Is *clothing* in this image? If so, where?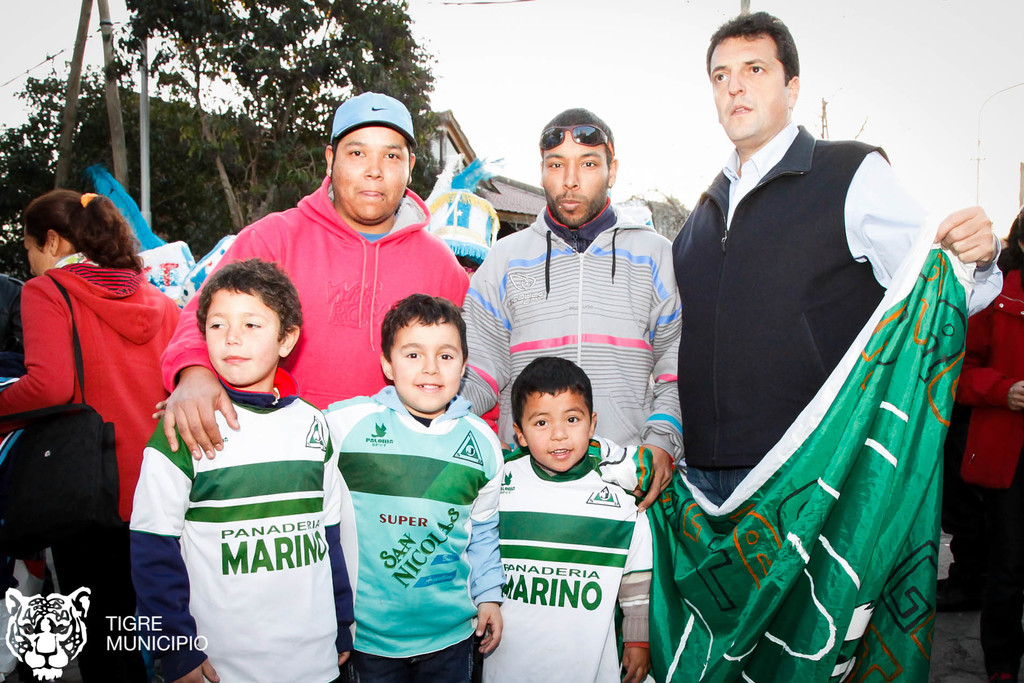
Yes, at pyautogui.locateOnScreen(47, 529, 206, 682).
